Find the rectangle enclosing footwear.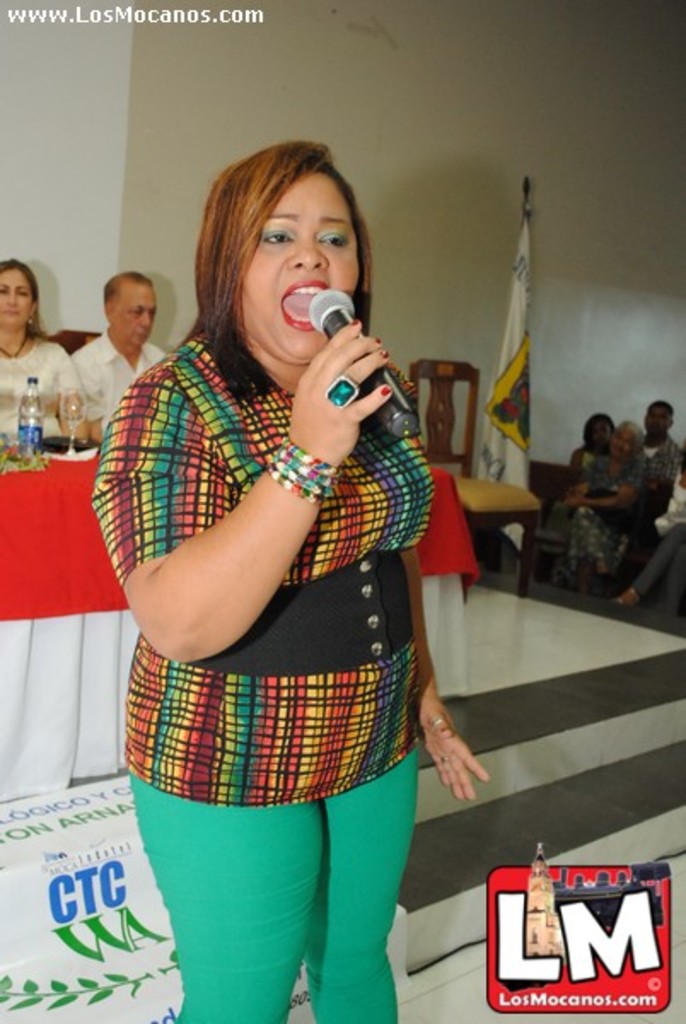
(x1=606, y1=587, x2=645, y2=604).
